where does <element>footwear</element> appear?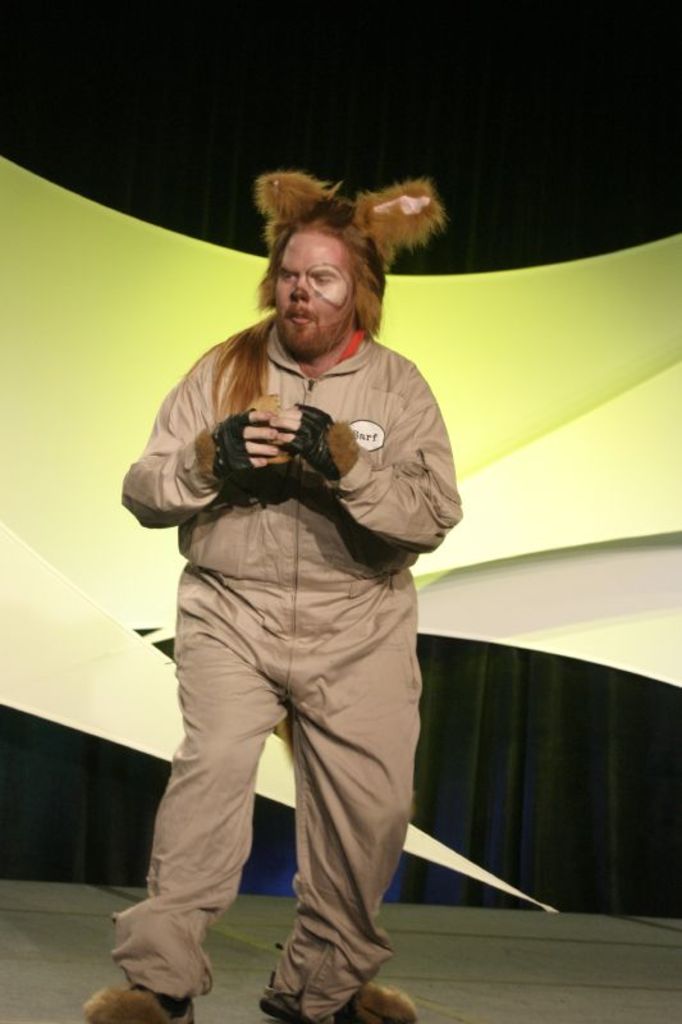
Appears at (81, 986, 206, 1023).
